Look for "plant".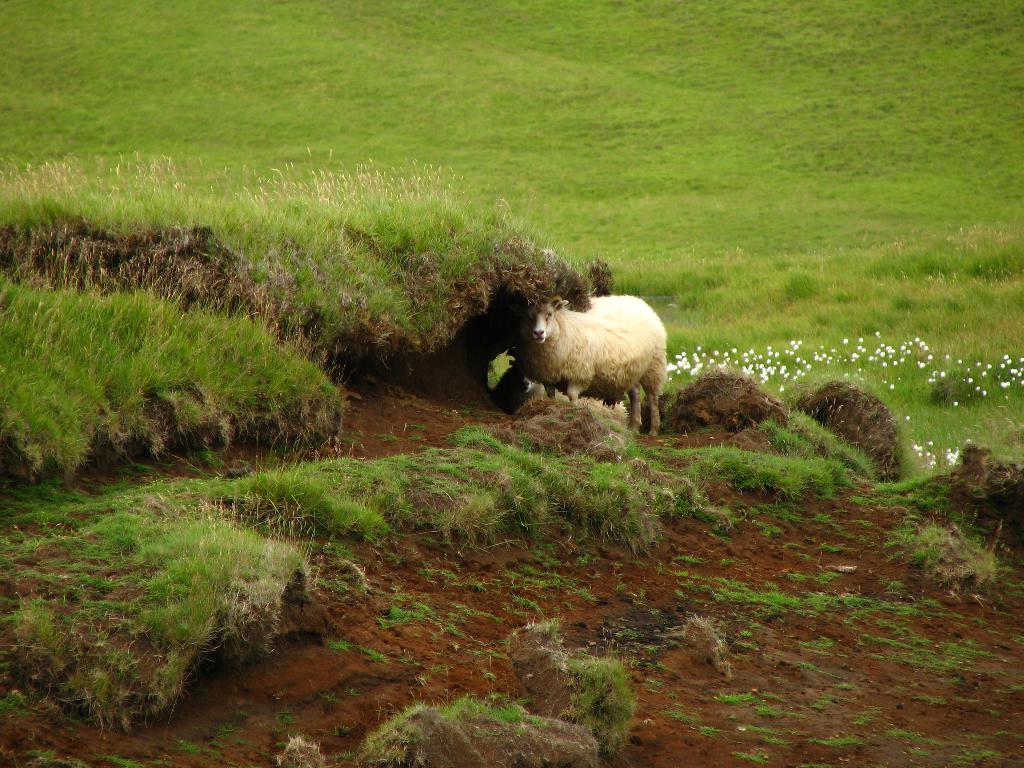
Found: (1016,630,1023,641).
